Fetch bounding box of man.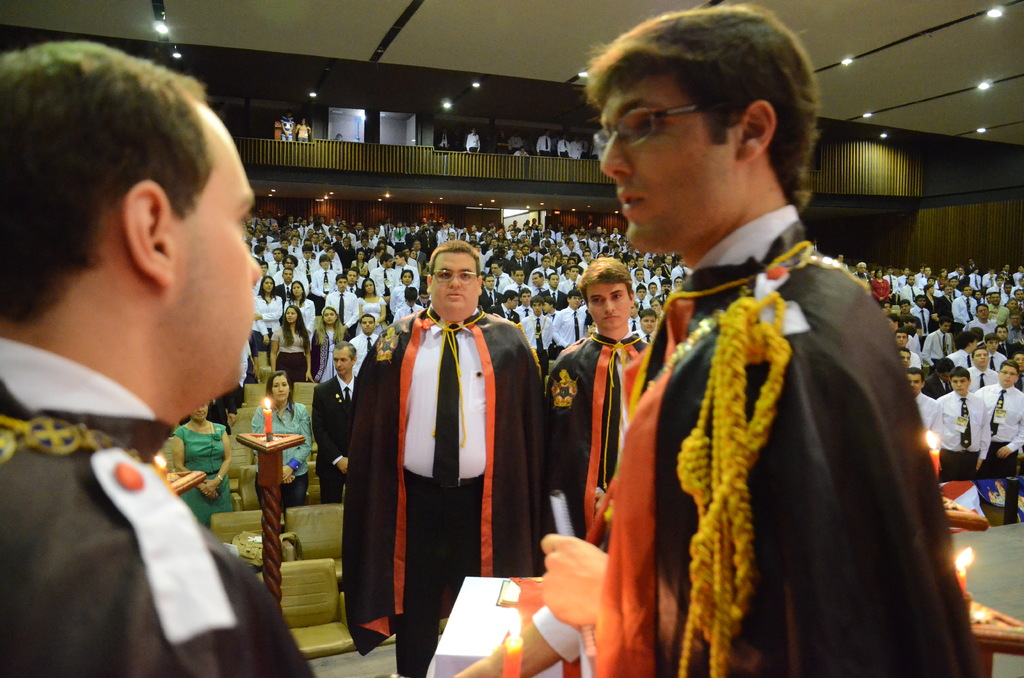
Bbox: l=280, t=108, r=296, b=141.
